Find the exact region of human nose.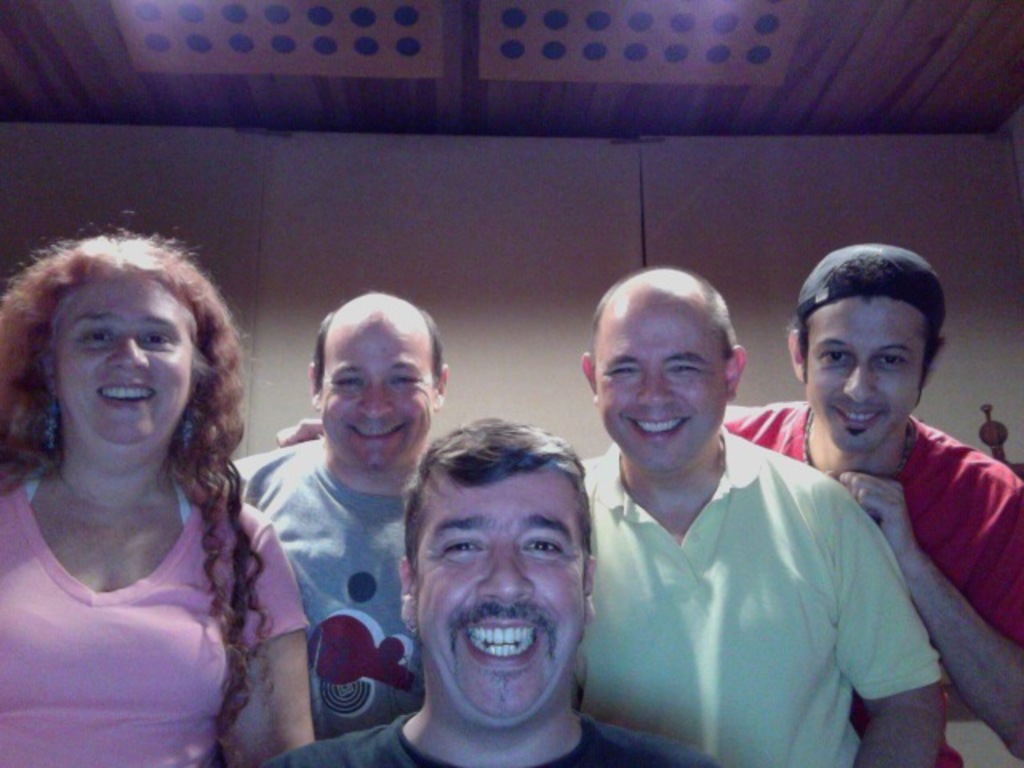
Exact region: <box>107,330,147,366</box>.
